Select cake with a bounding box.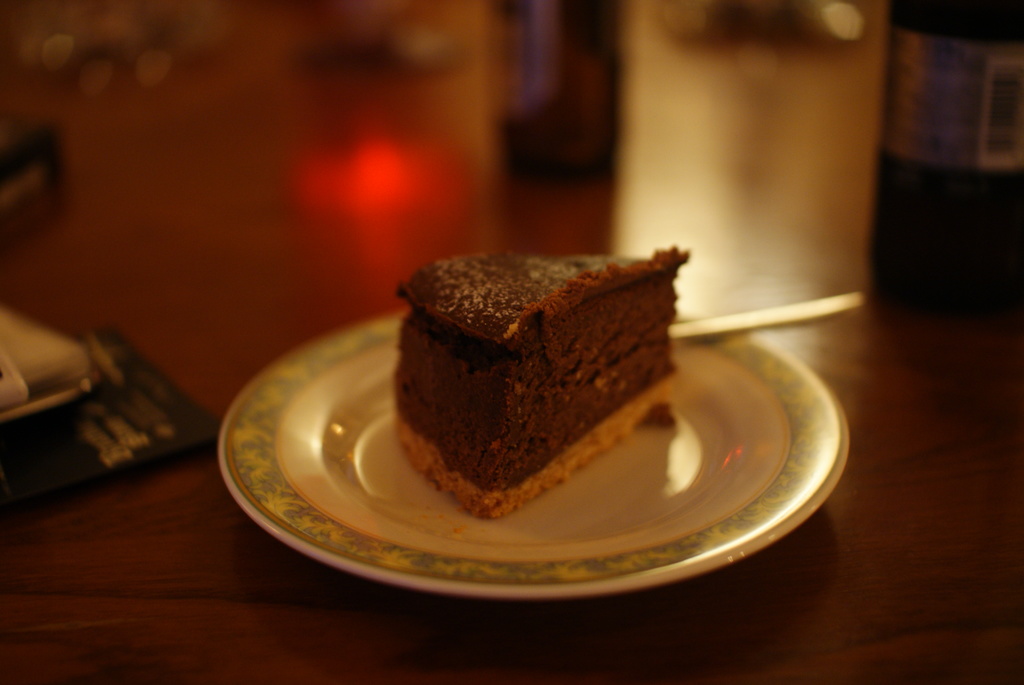
<region>396, 242, 687, 524</region>.
